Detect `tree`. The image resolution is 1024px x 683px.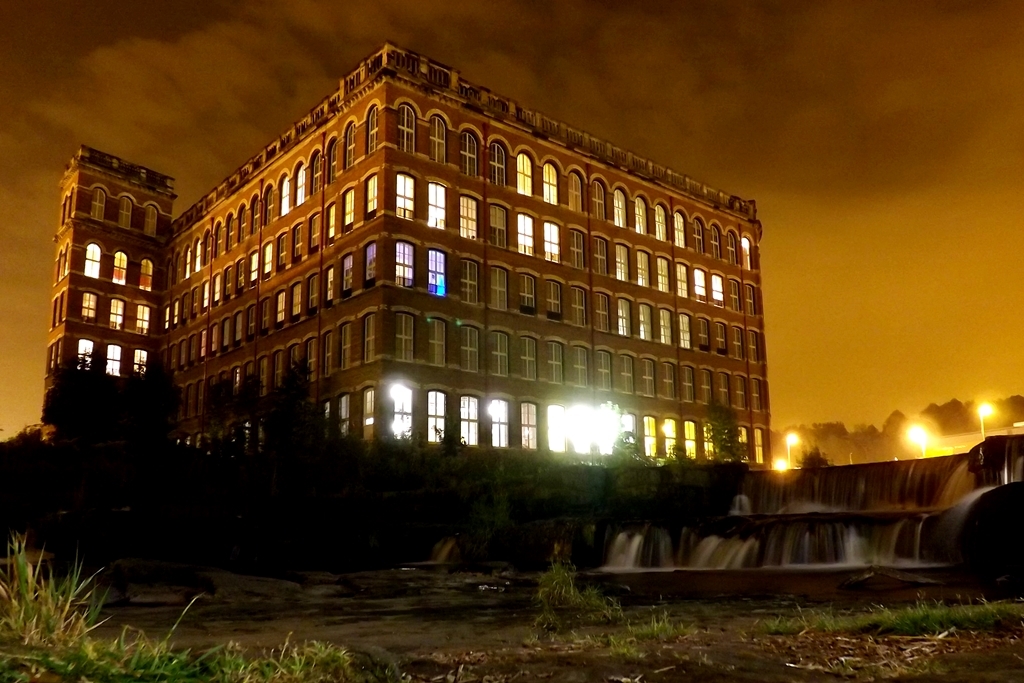
BBox(226, 366, 343, 473).
